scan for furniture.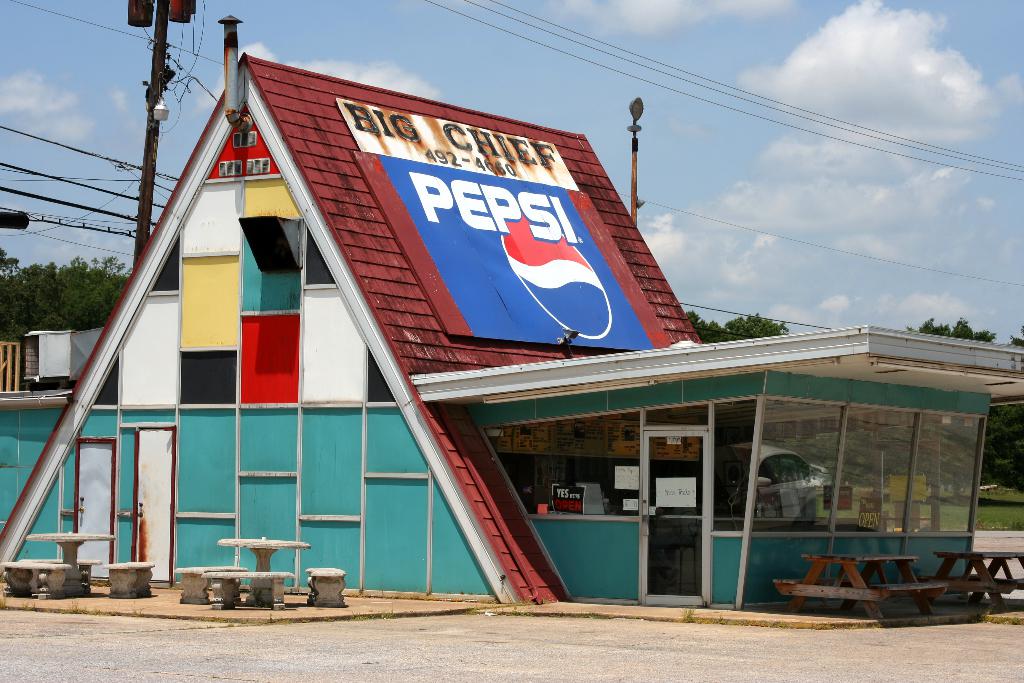
Scan result: BBox(105, 562, 159, 603).
